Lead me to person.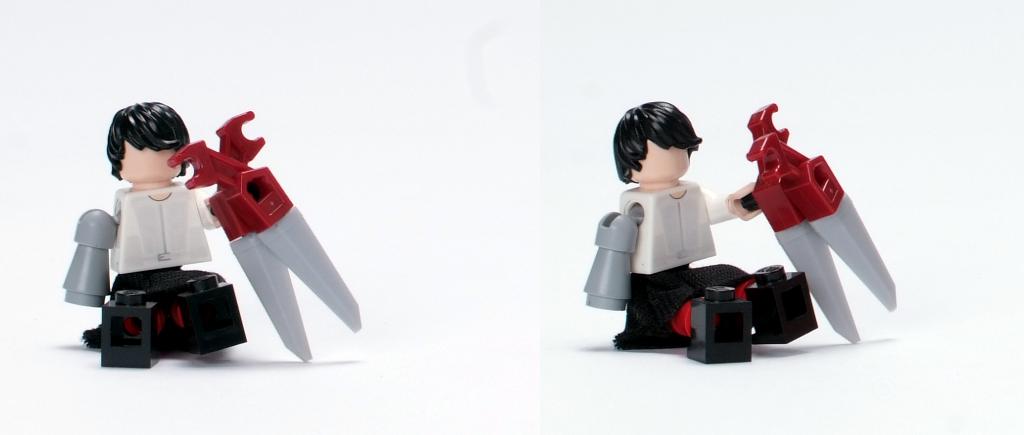
Lead to rect(575, 99, 776, 354).
